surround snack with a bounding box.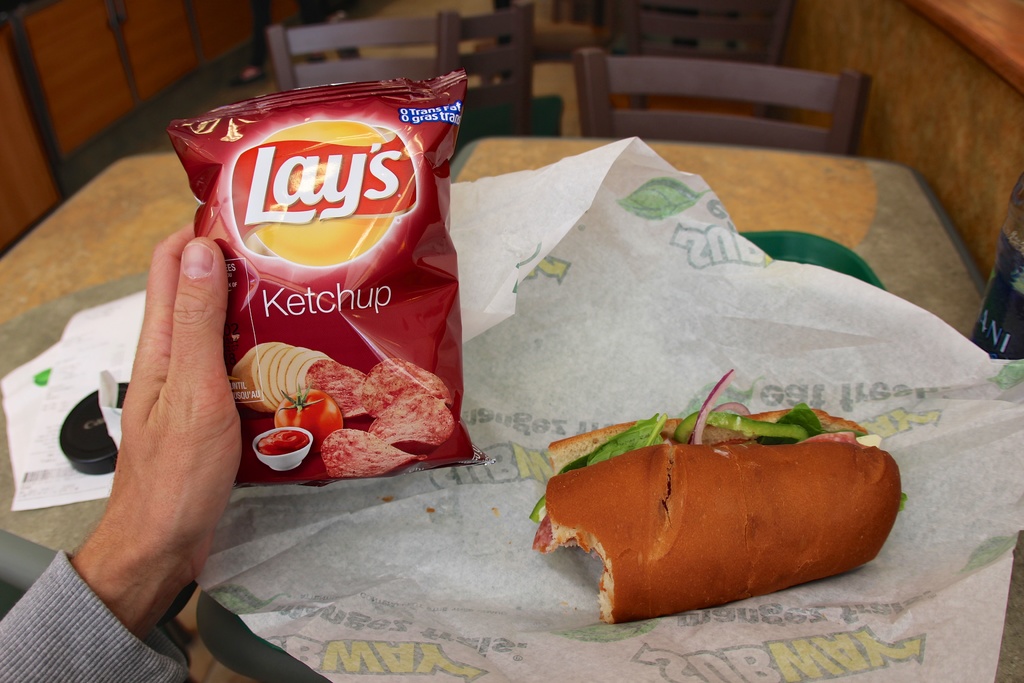
Rect(166, 97, 463, 486).
